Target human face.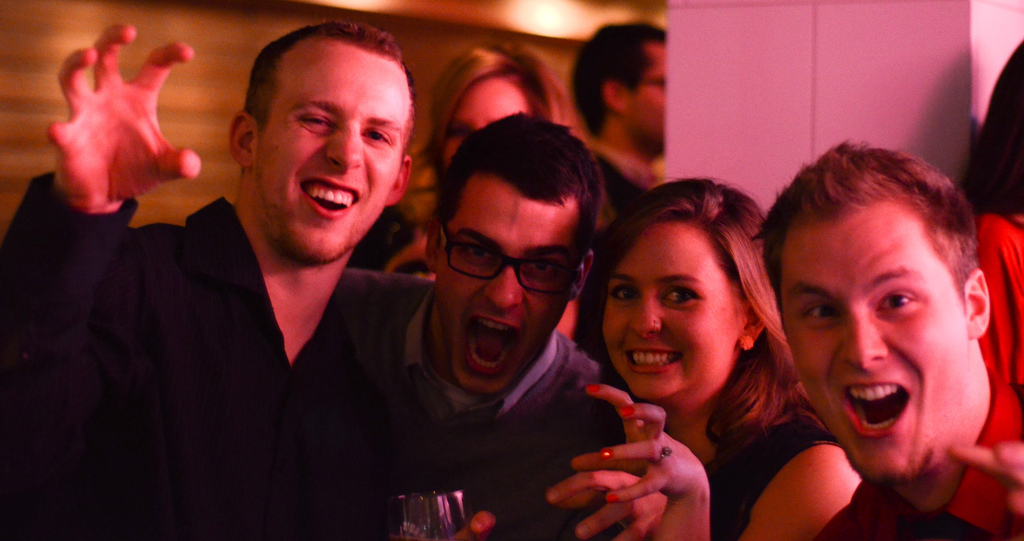
Target region: locate(255, 35, 411, 263).
